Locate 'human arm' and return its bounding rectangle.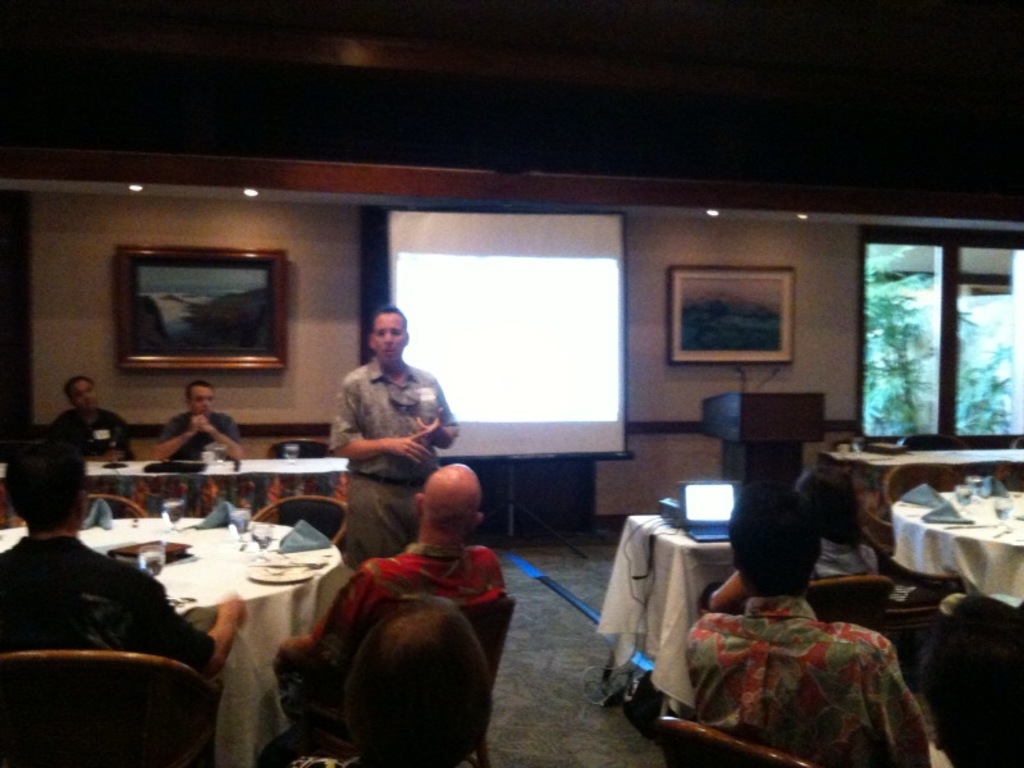
[left=204, top=406, right=247, bottom=461].
